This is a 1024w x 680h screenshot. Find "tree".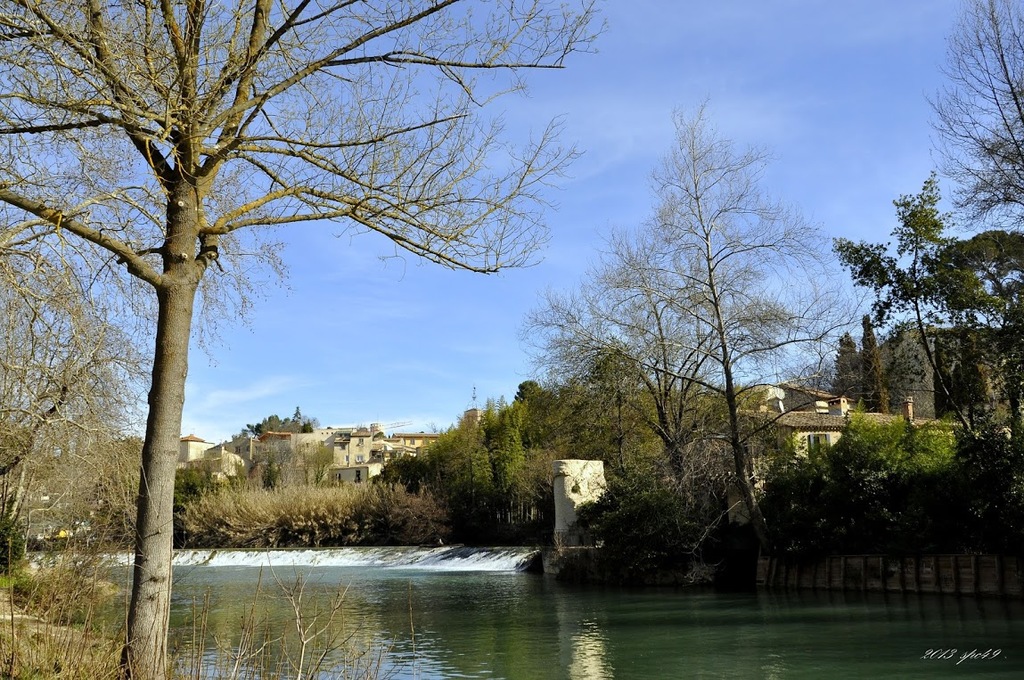
Bounding box: locate(0, 0, 555, 679).
